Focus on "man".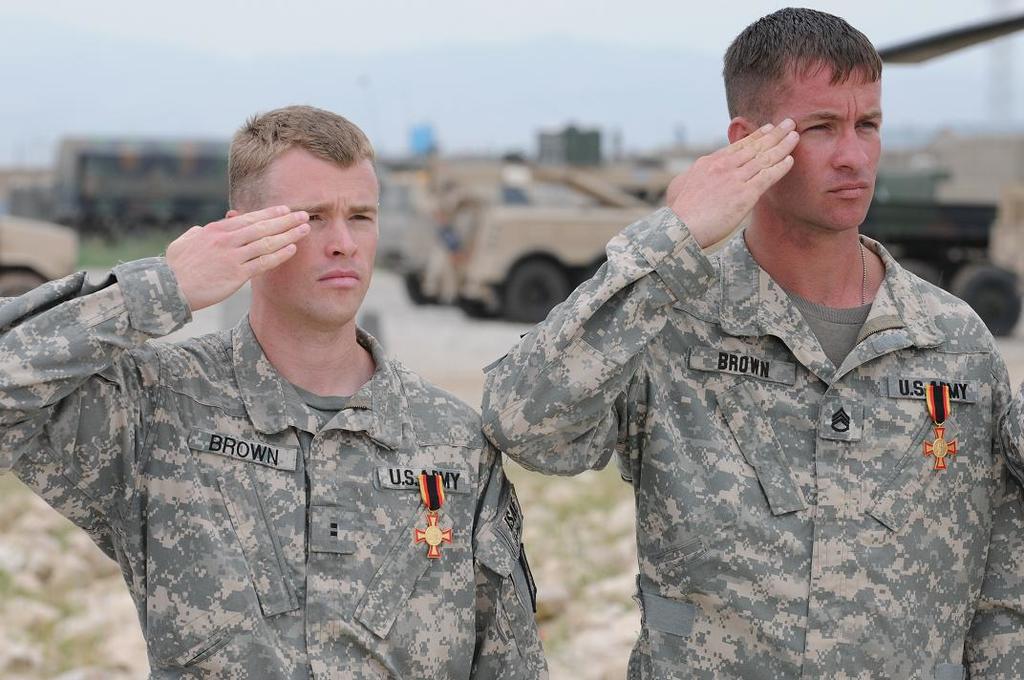
Focused at [476, 6, 1023, 679].
